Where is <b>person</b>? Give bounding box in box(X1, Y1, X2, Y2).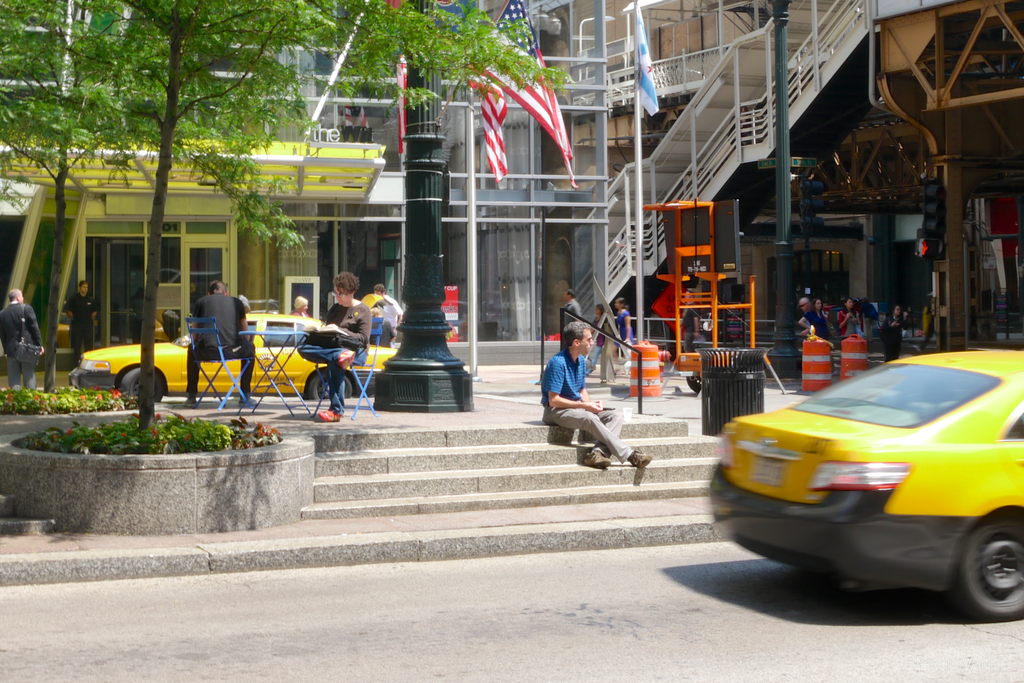
box(66, 278, 97, 358).
